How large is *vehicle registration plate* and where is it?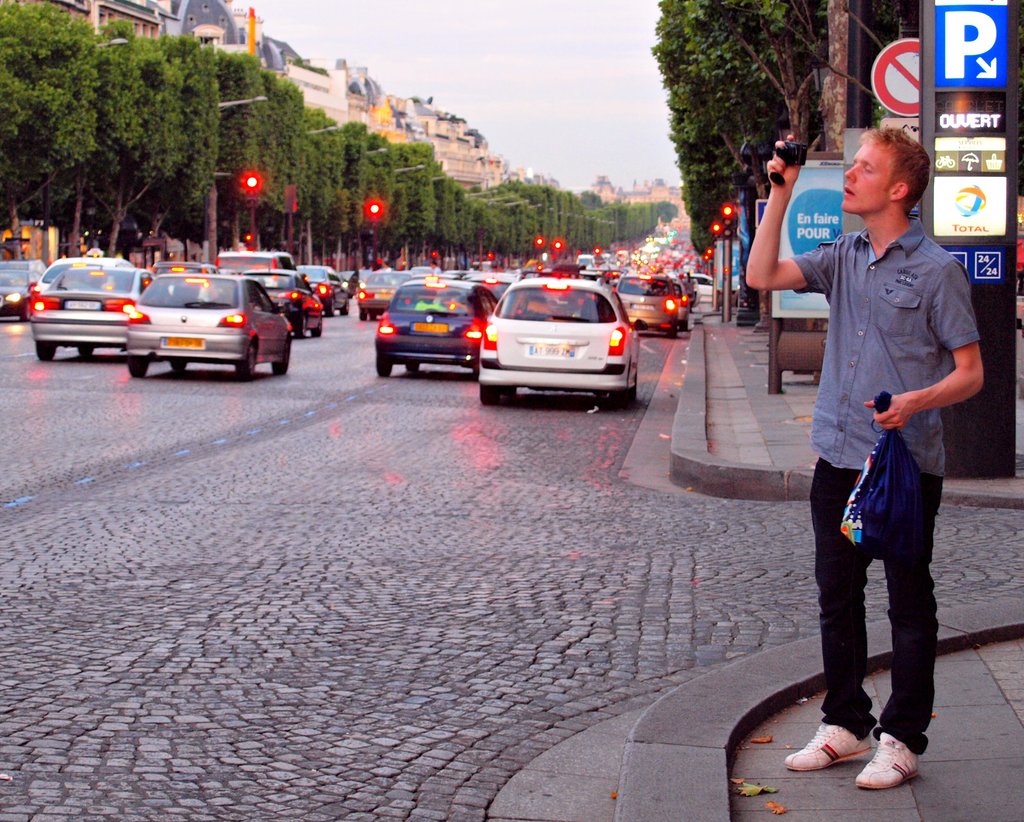
Bounding box: {"left": 412, "top": 322, "right": 448, "bottom": 331}.
